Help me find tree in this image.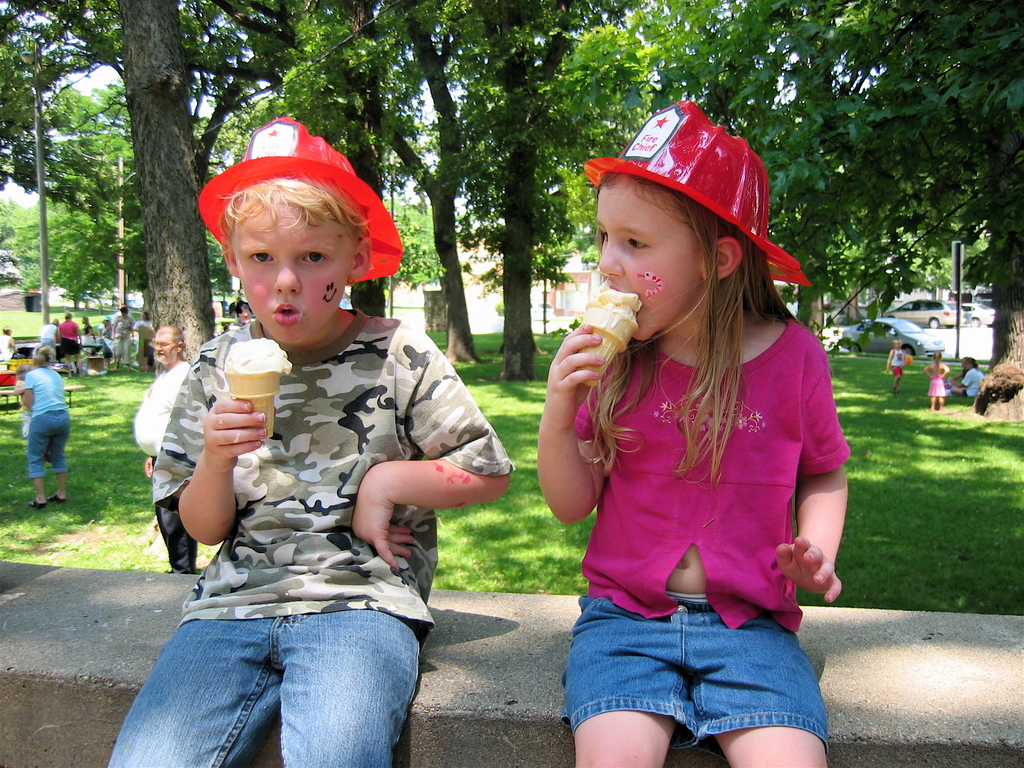
Found it: (970, 135, 1023, 420).
